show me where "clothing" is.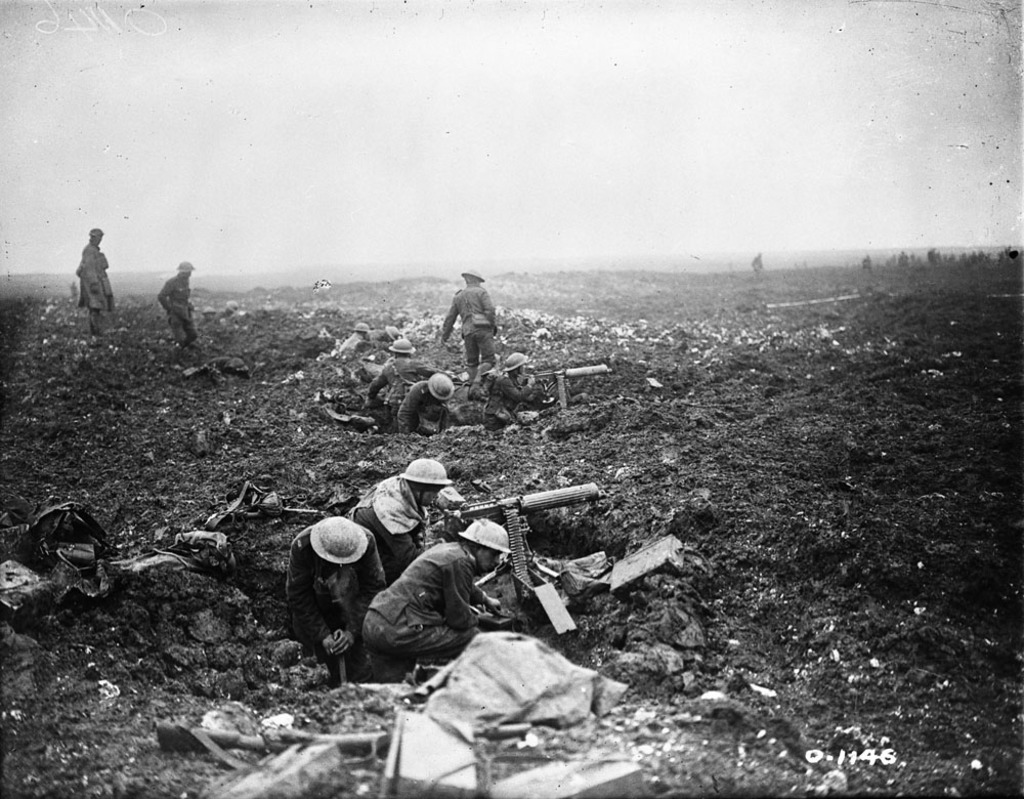
"clothing" is at [328,326,370,361].
